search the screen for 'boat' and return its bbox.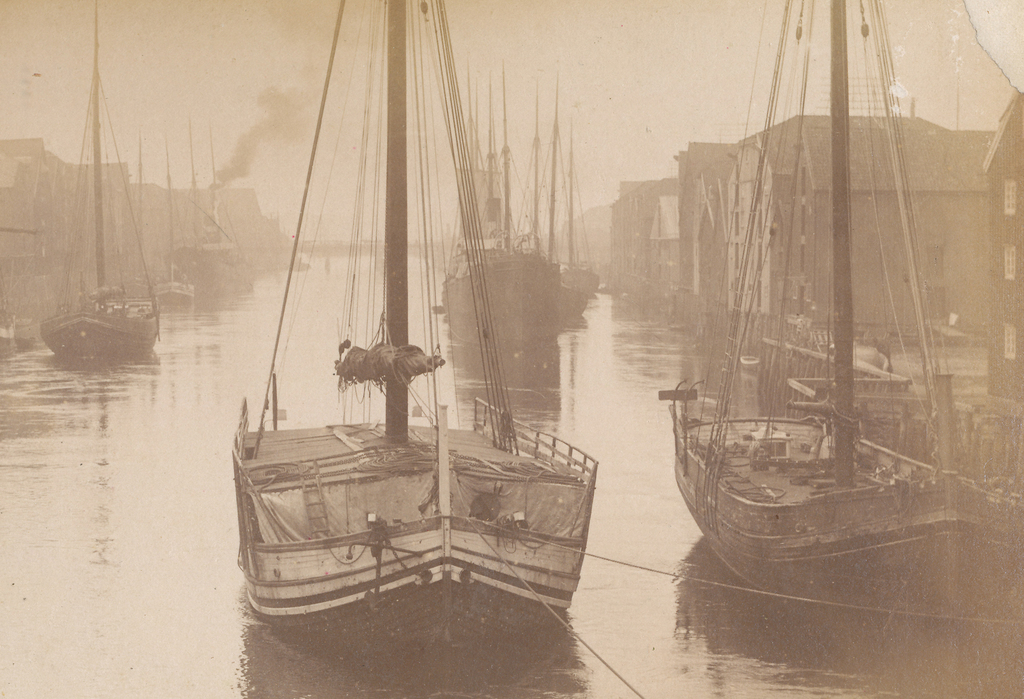
Found: rect(0, 242, 38, 349).
